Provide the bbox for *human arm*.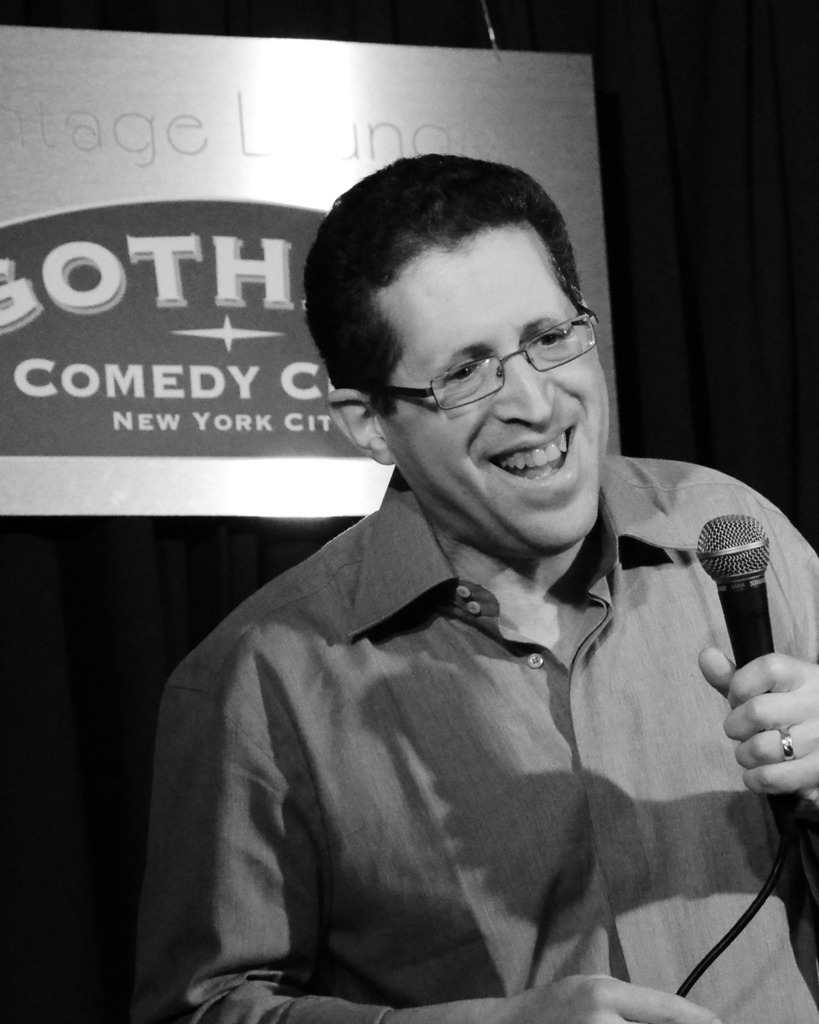
675/458/818/844.
